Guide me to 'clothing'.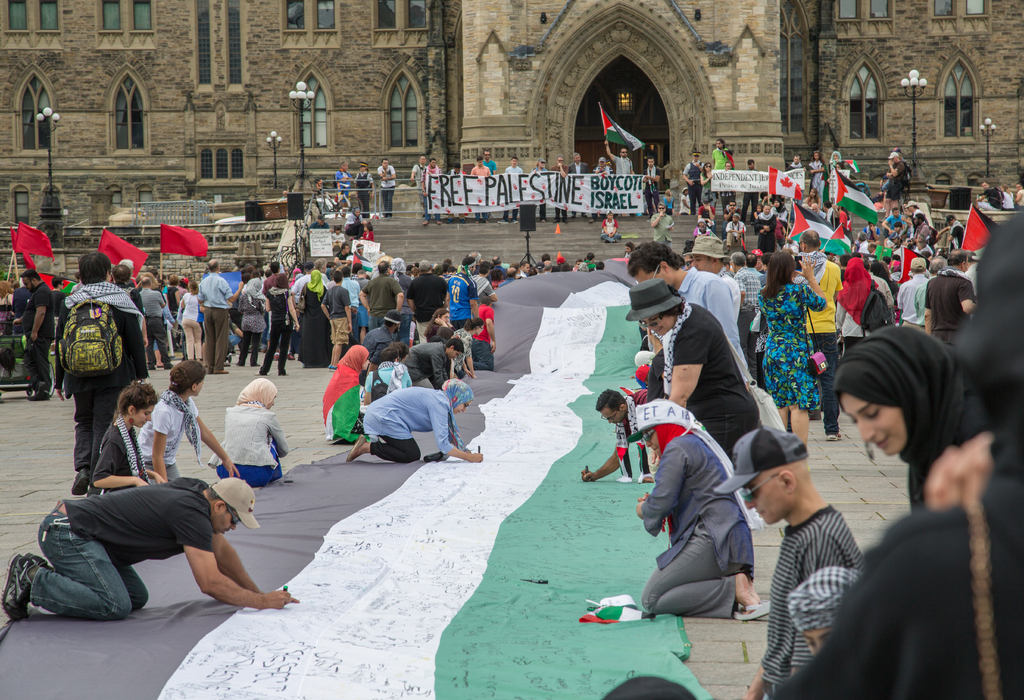
Guidance: region(354, 170, 376, 215).
